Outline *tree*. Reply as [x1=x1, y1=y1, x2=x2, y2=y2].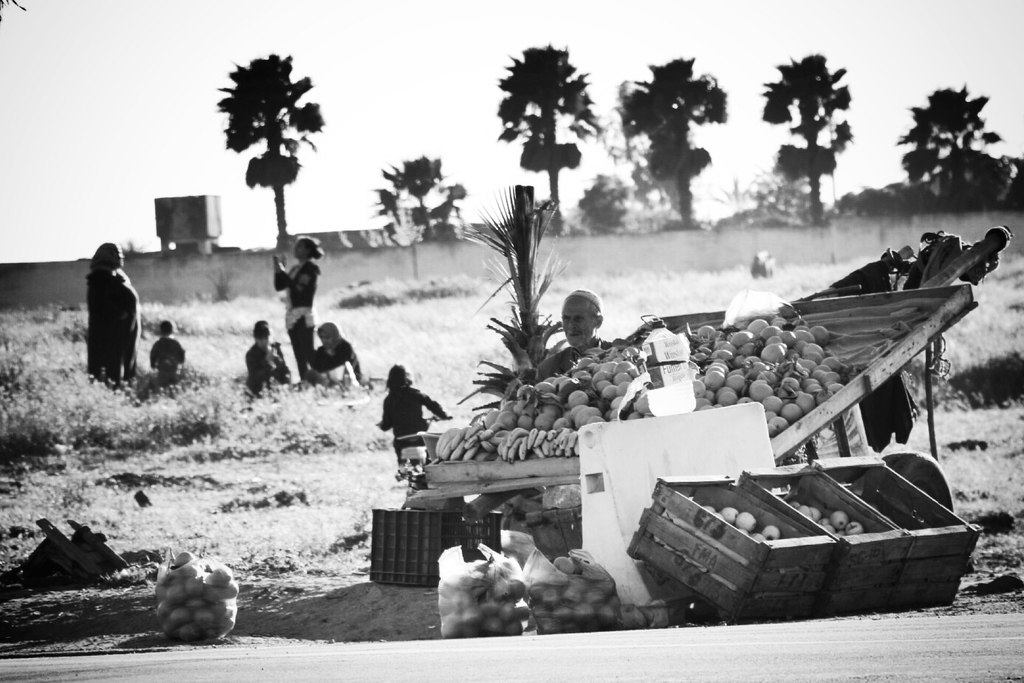
[x1=626, y1=52, x2=733, y2=226].
